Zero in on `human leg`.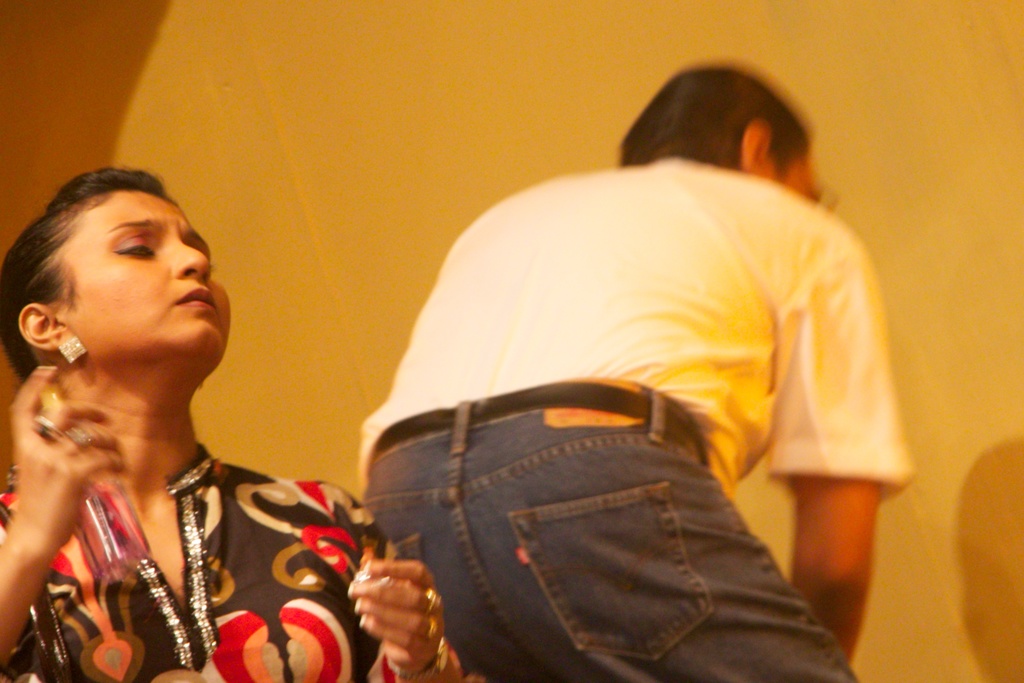
Zeroed in: (362,433,570,682).
